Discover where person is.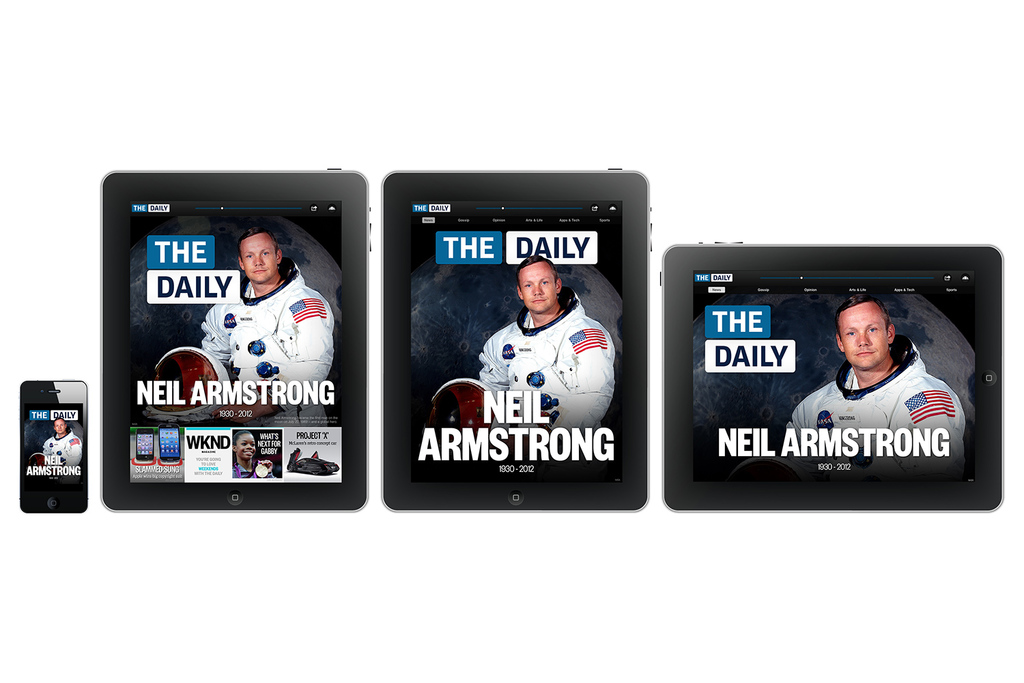
Discovered at Rect(780, 293, 966, 481).
